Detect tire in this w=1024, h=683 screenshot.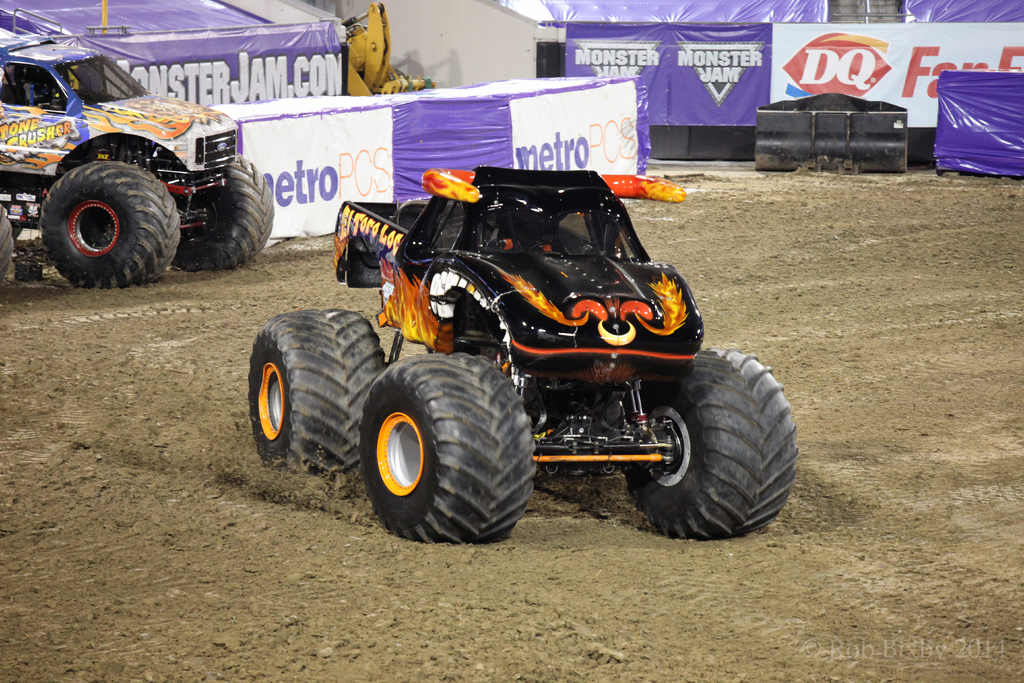
Detection: [left=356, top=353, right=537, bottom=546].
